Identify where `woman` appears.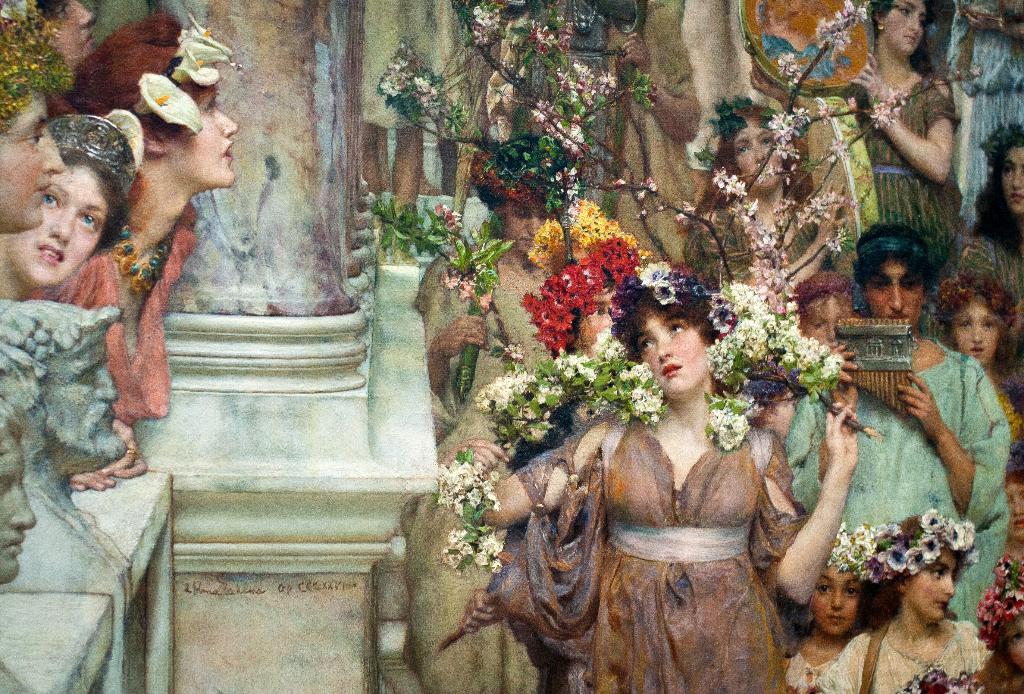
Appears at 419, 150, 585, 425.
